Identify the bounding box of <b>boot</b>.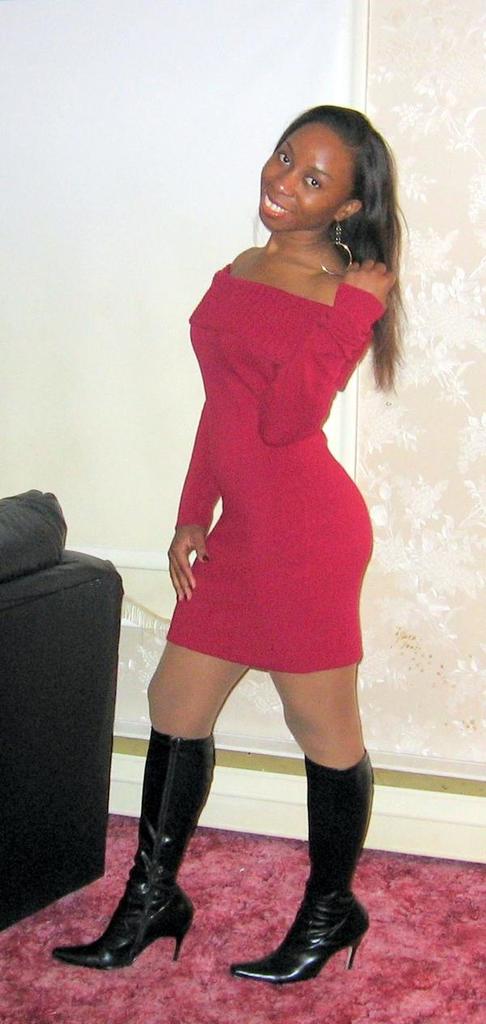
Rect(228, 746, 376, 984).
